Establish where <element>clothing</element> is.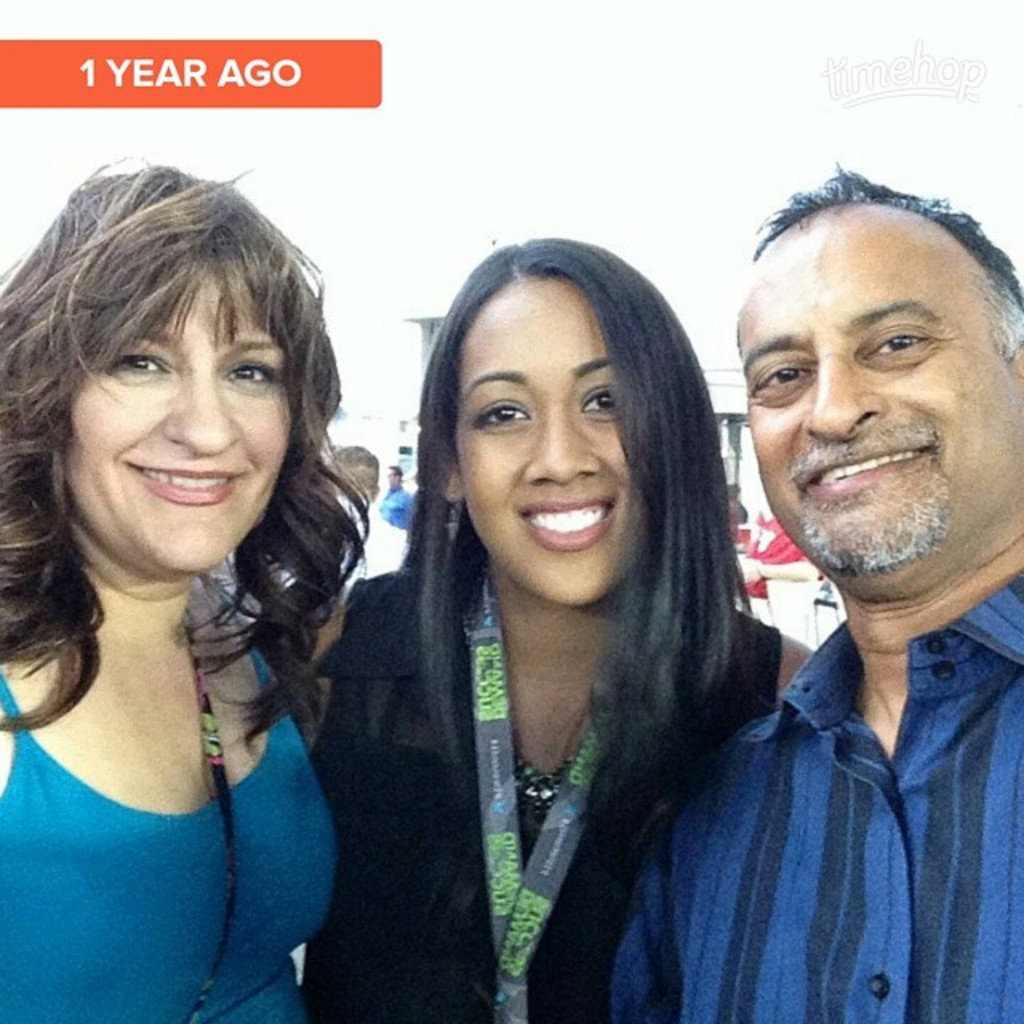
Established at box=[0, 672, 336, 1022].
